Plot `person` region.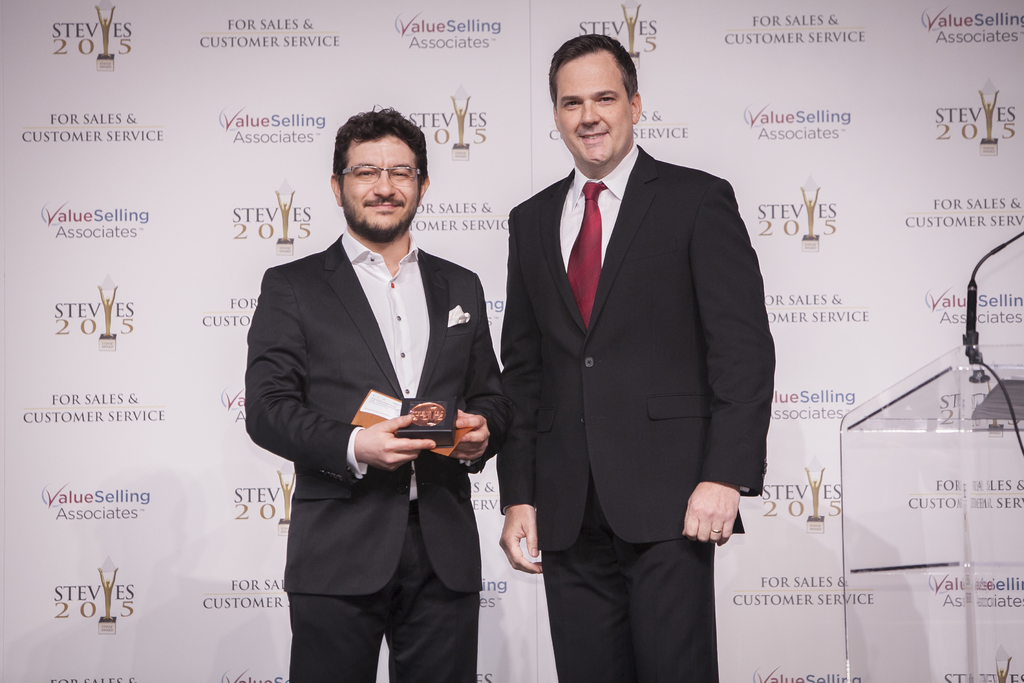
Plotted at 497 34 774 682.
